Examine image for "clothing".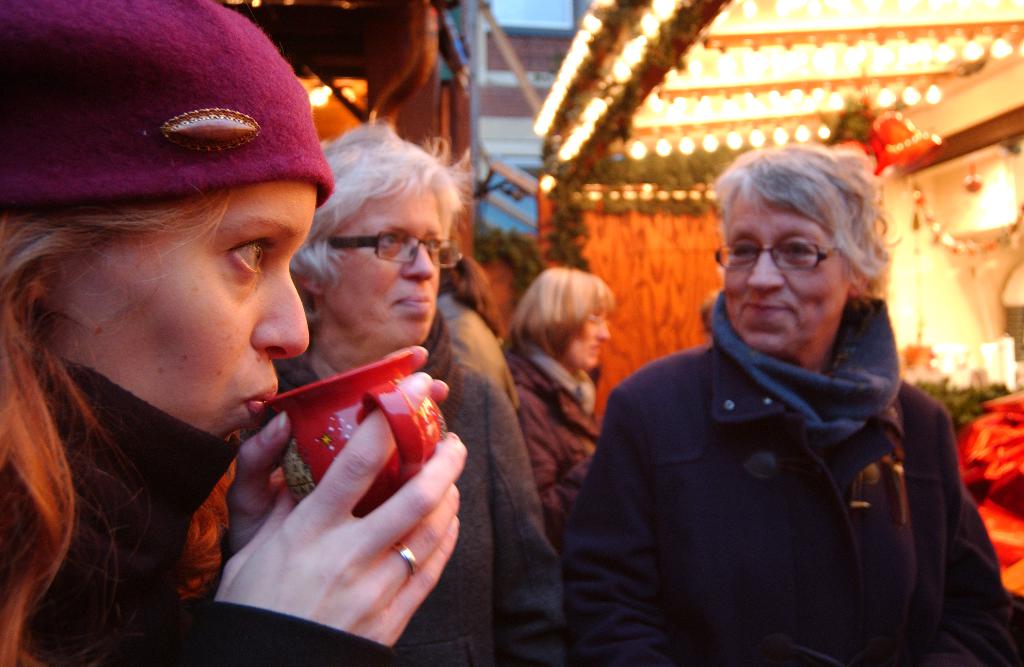
Examination result: detection(435, 291, 525, 413).
